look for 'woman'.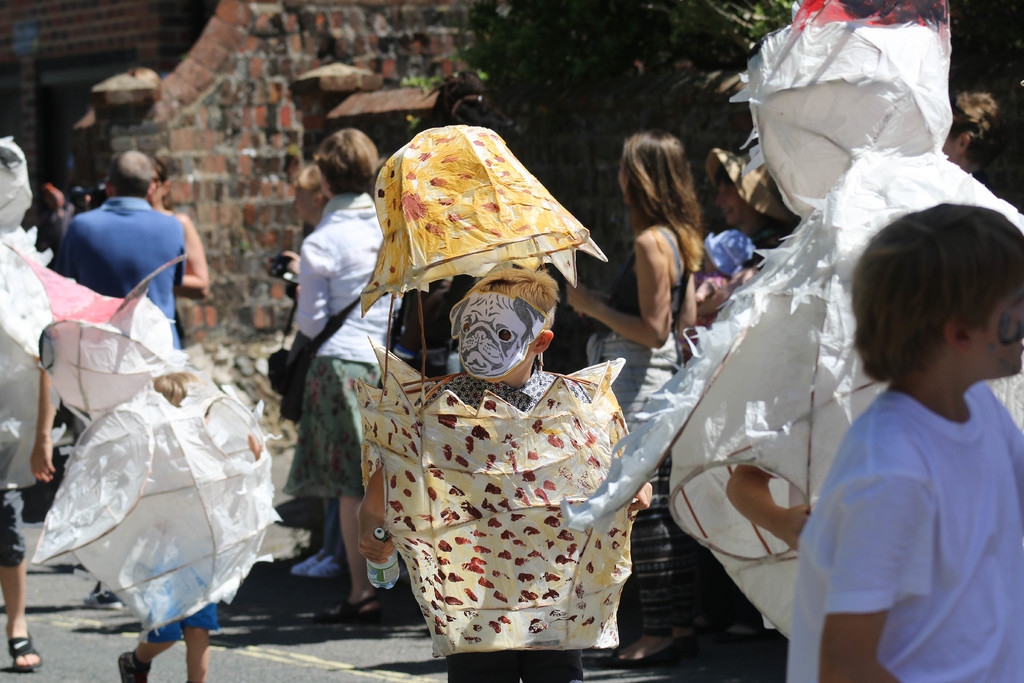
Found: detection(279, 124, 410, 626).
